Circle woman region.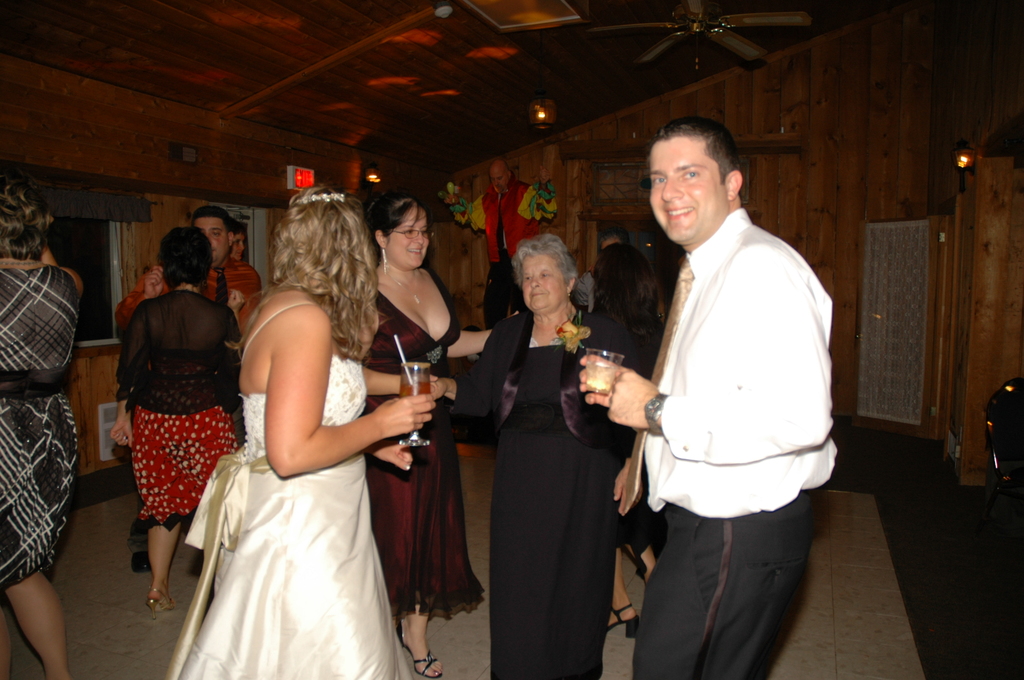
Region: detection(477, 233, 645, 679).
